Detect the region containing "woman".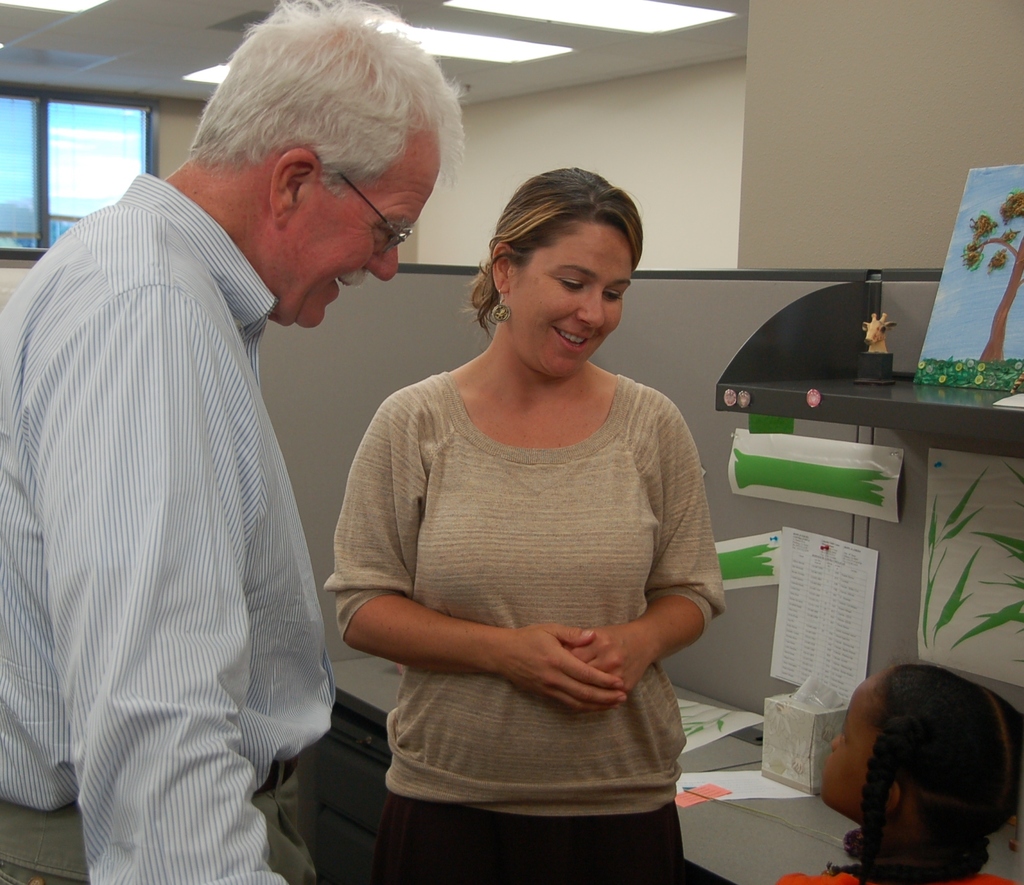
310, 152, 737, 868.
